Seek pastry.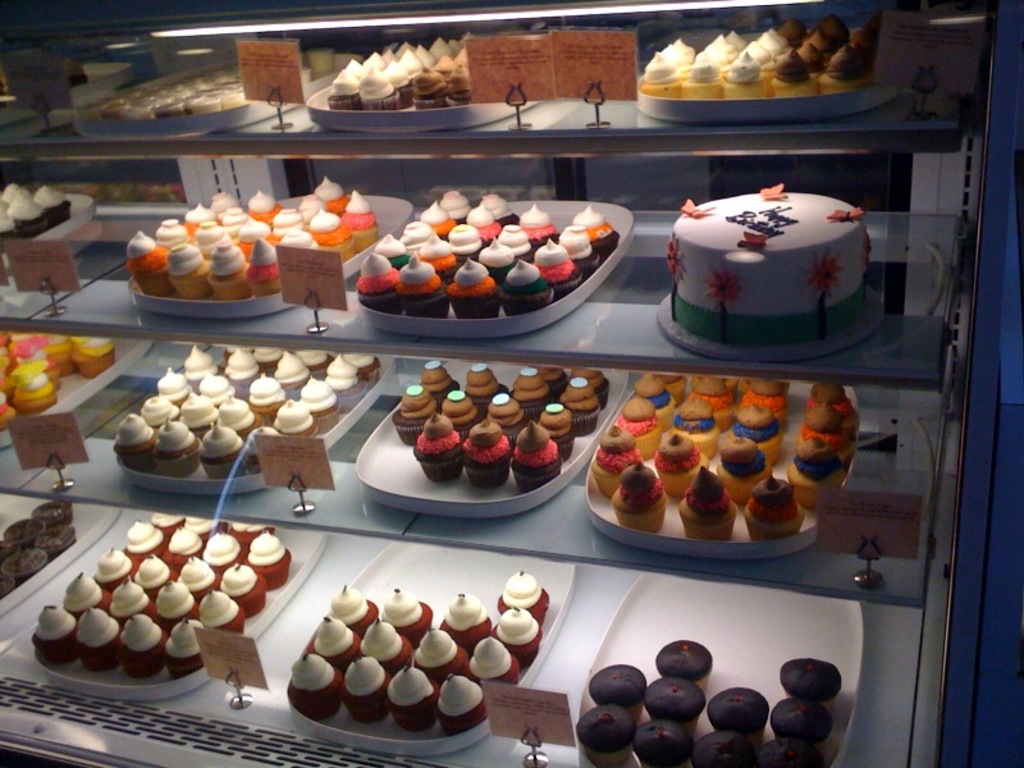
box(356, 616, 411, 676).
